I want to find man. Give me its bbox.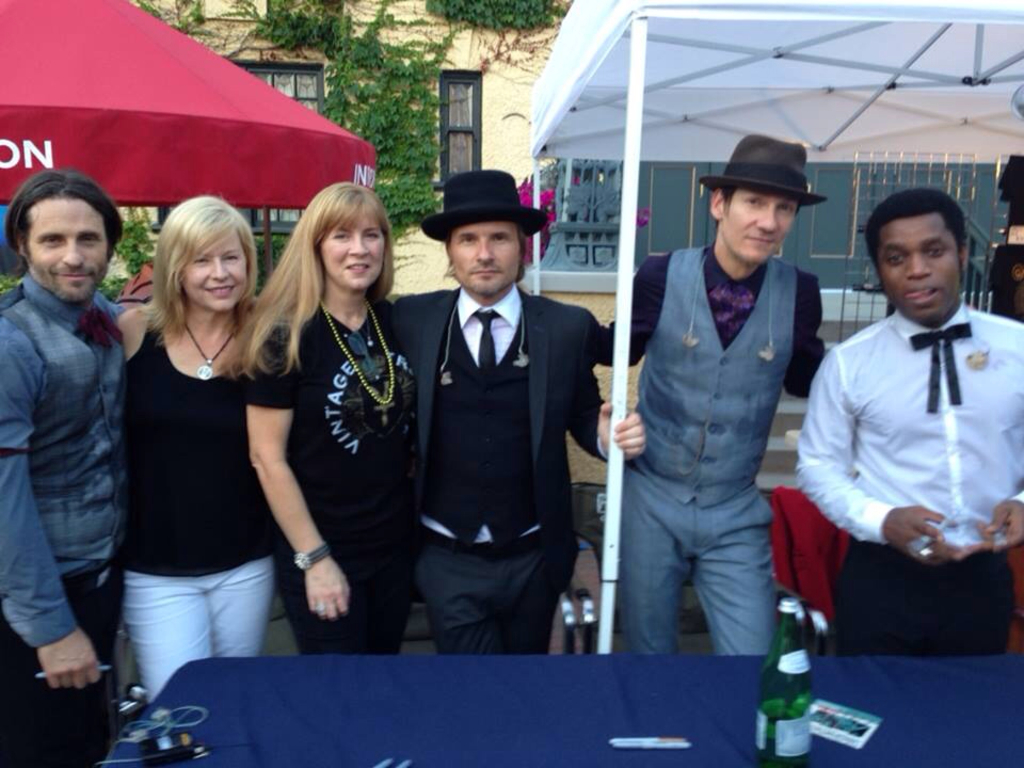
(0, 167, 124, 767).
